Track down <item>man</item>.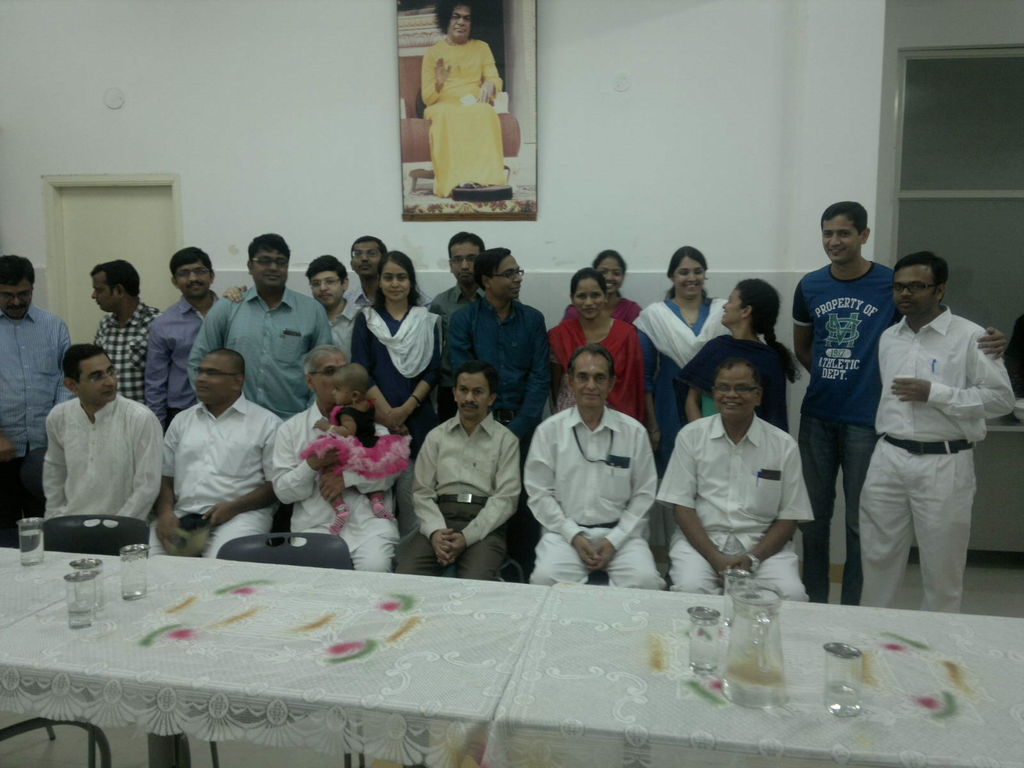
Tracked to [left=269, top=346, right=397, bottom=574].
